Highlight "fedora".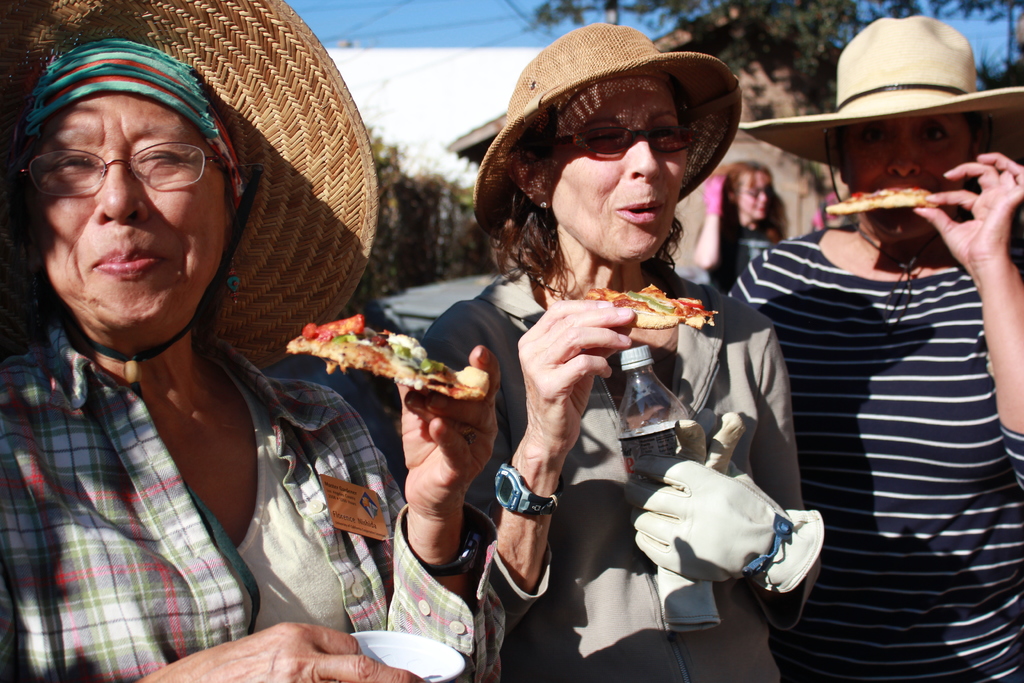
Highlighted region: crop(733, 18, 1023, 336).
